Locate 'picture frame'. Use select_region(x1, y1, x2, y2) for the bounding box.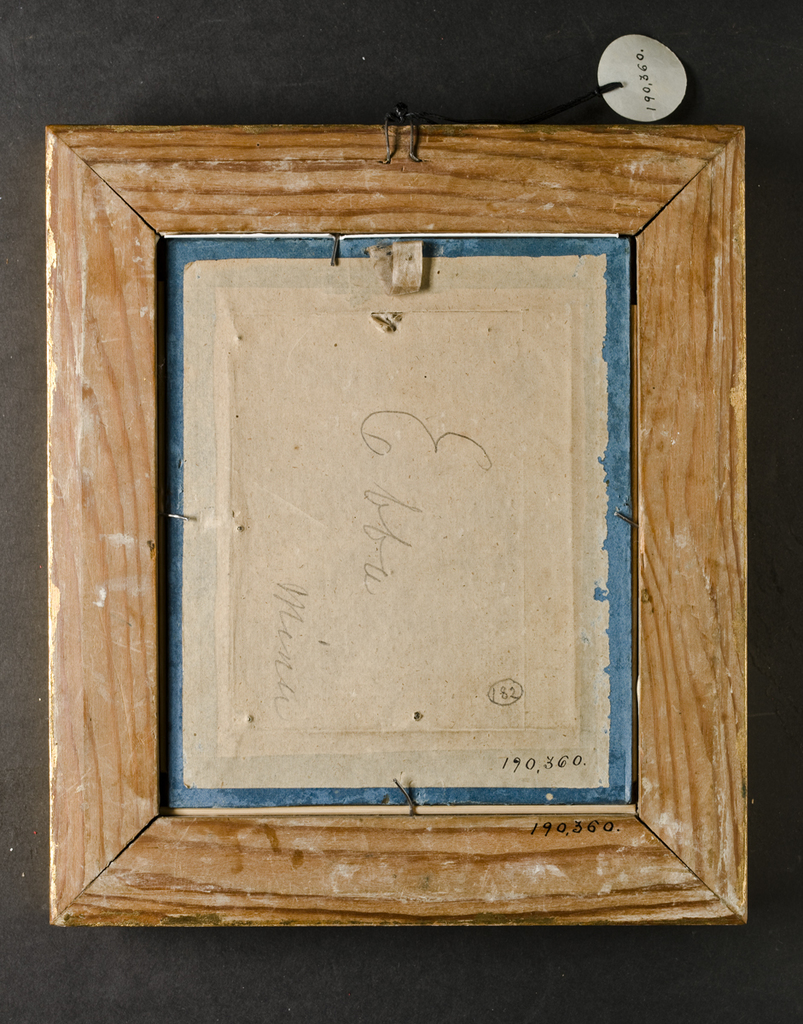
select_region(44, 124, 752, 928).
